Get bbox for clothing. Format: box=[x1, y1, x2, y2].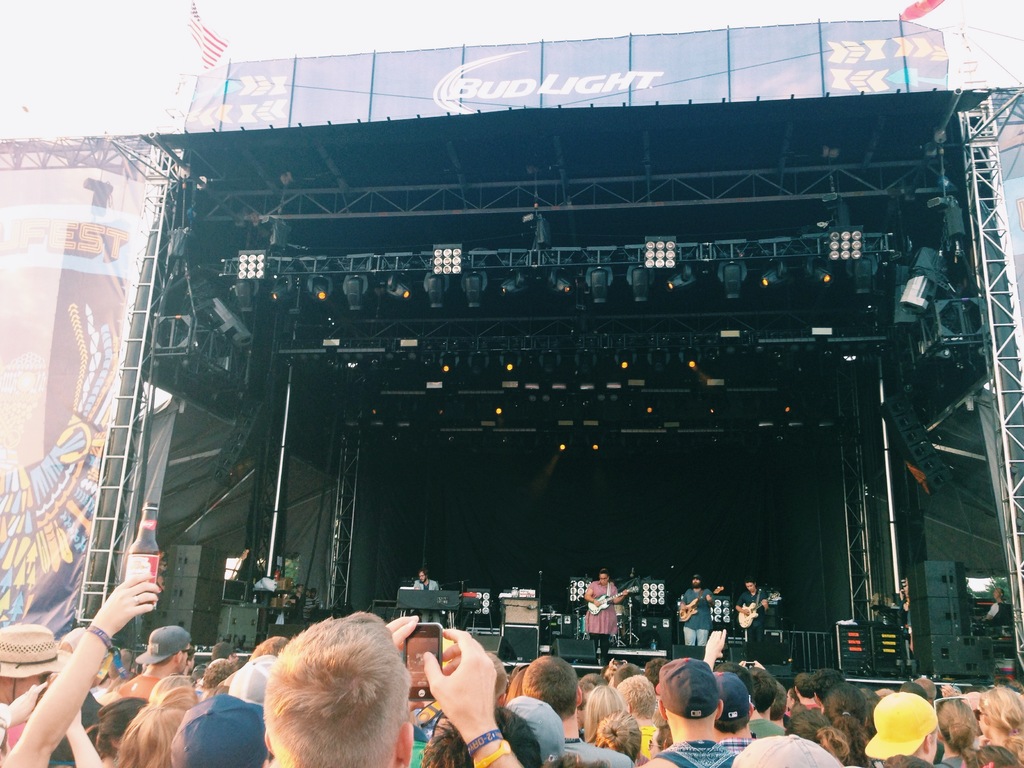
box=[586, 579, 618, 661].
